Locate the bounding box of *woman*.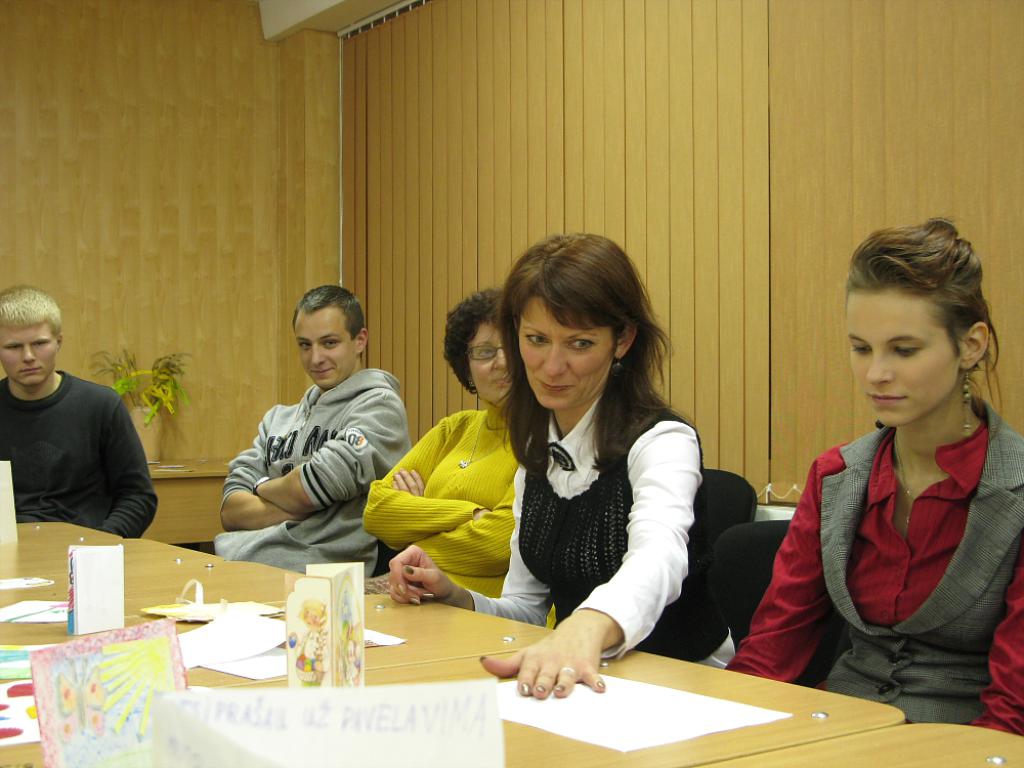
Bounding box: bbox(357, 287, 551, 636).
